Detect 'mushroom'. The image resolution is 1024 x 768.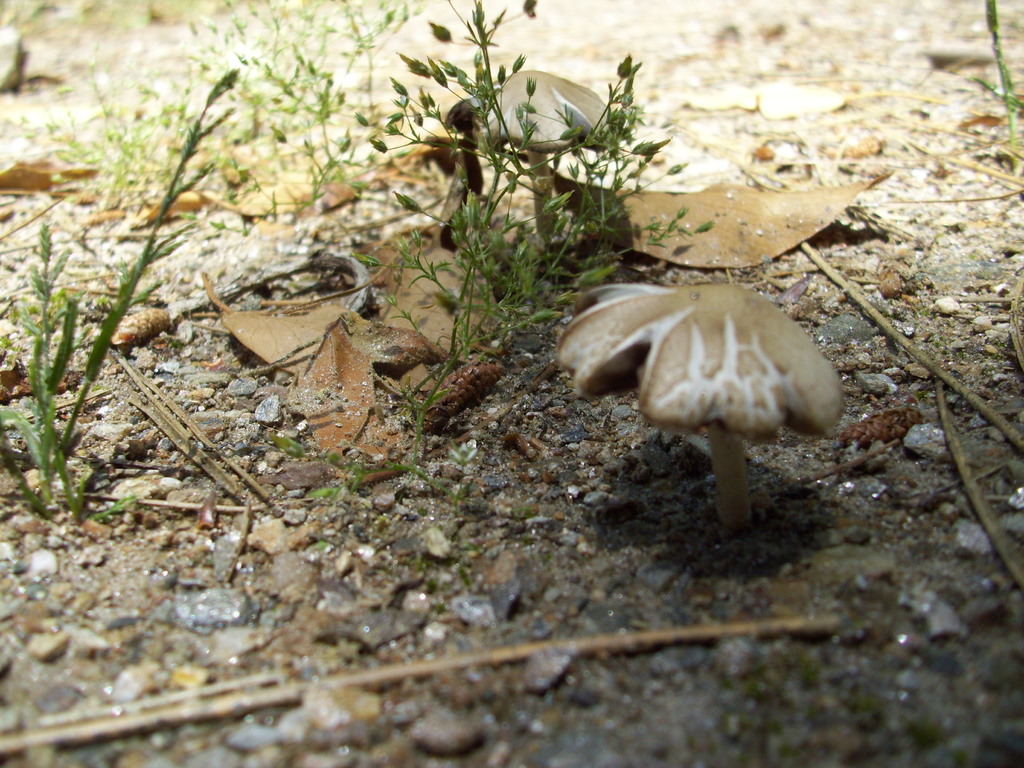
select_region(447, 68, 613, 243).
